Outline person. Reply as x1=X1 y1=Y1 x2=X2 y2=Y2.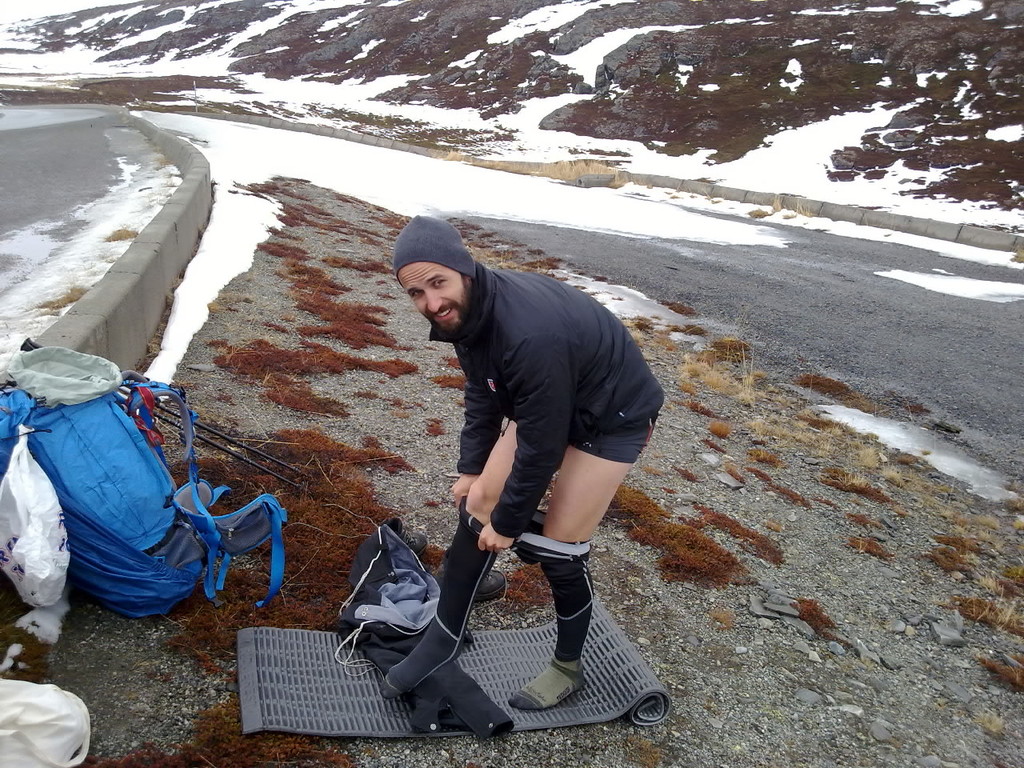
x1=354 y1=216 x2=668 y2=716.
